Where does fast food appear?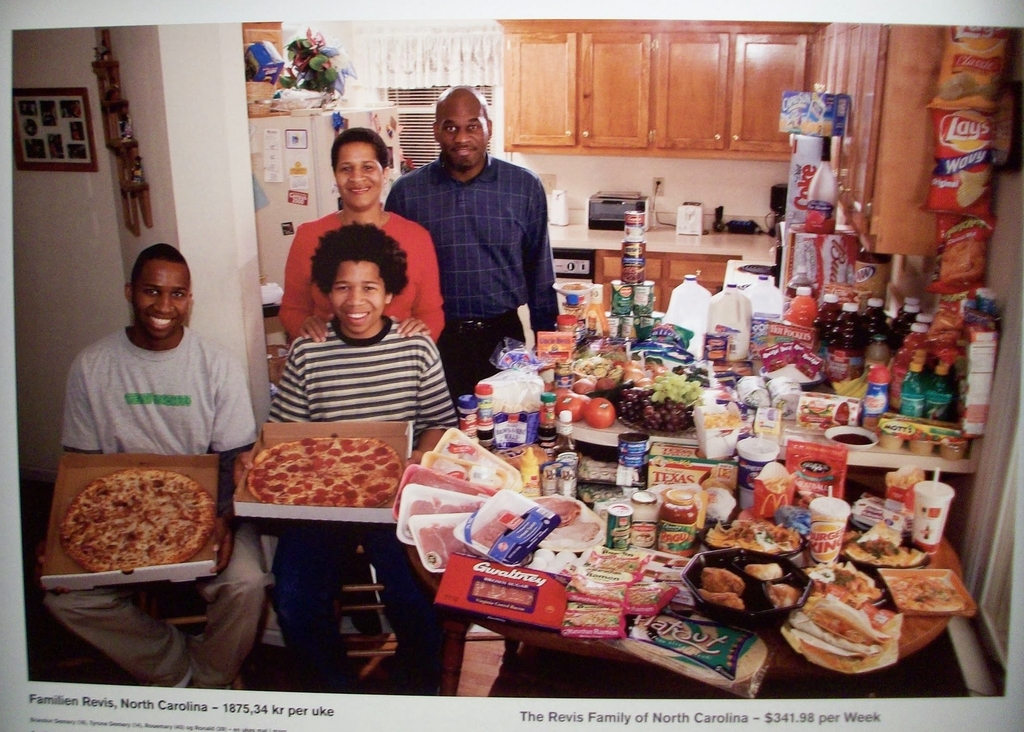
Appears at (left=251, top=425, right=396, bottom=523).
